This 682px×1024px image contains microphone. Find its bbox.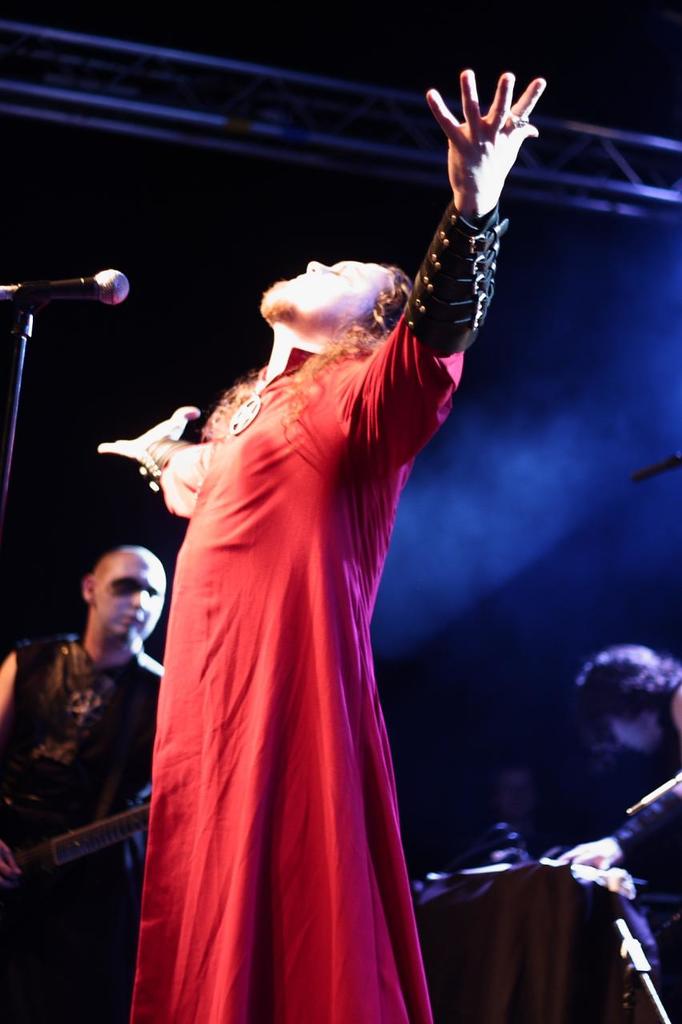
crop(3, 259, 125, 323).
